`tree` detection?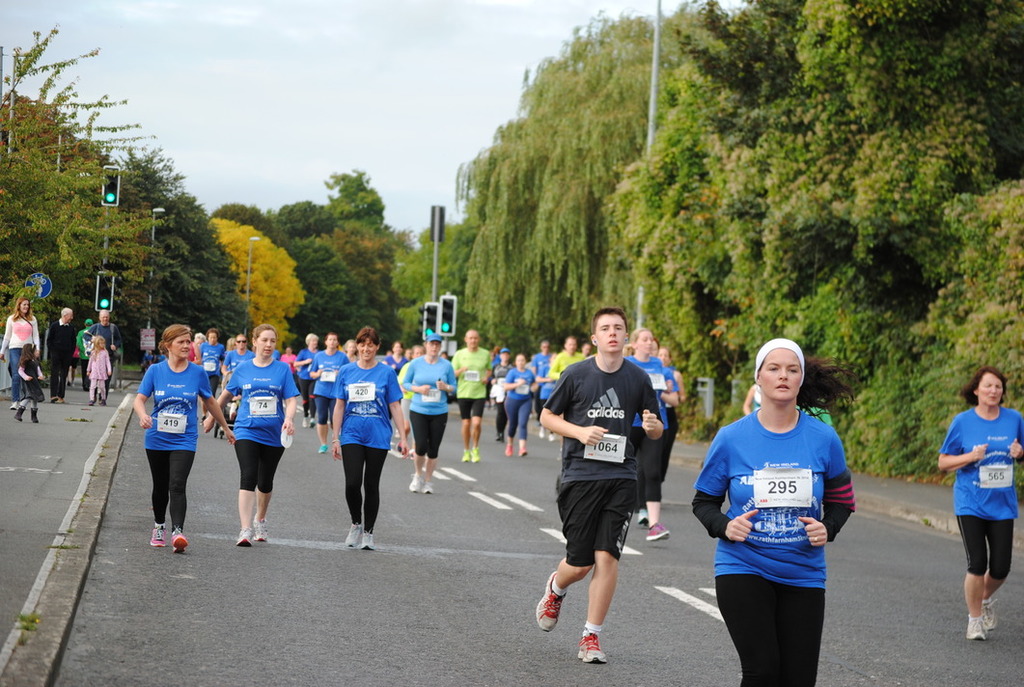
[x1=196, y1=206, x2=300, y2=361]
